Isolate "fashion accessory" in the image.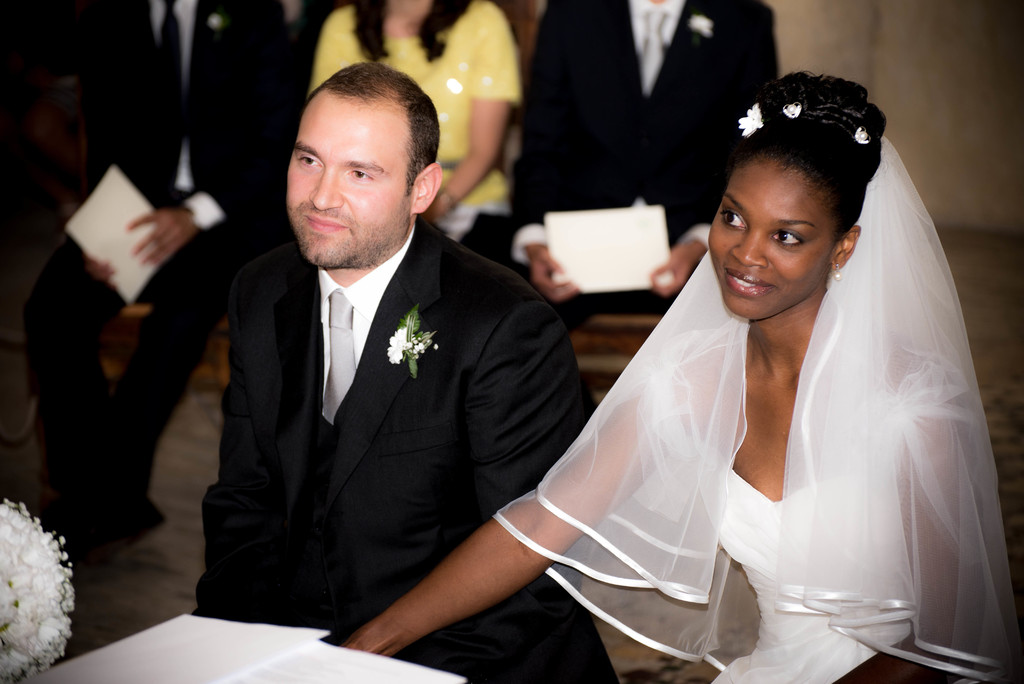
Isolated region: BBox(442, 185, 457, 205).
